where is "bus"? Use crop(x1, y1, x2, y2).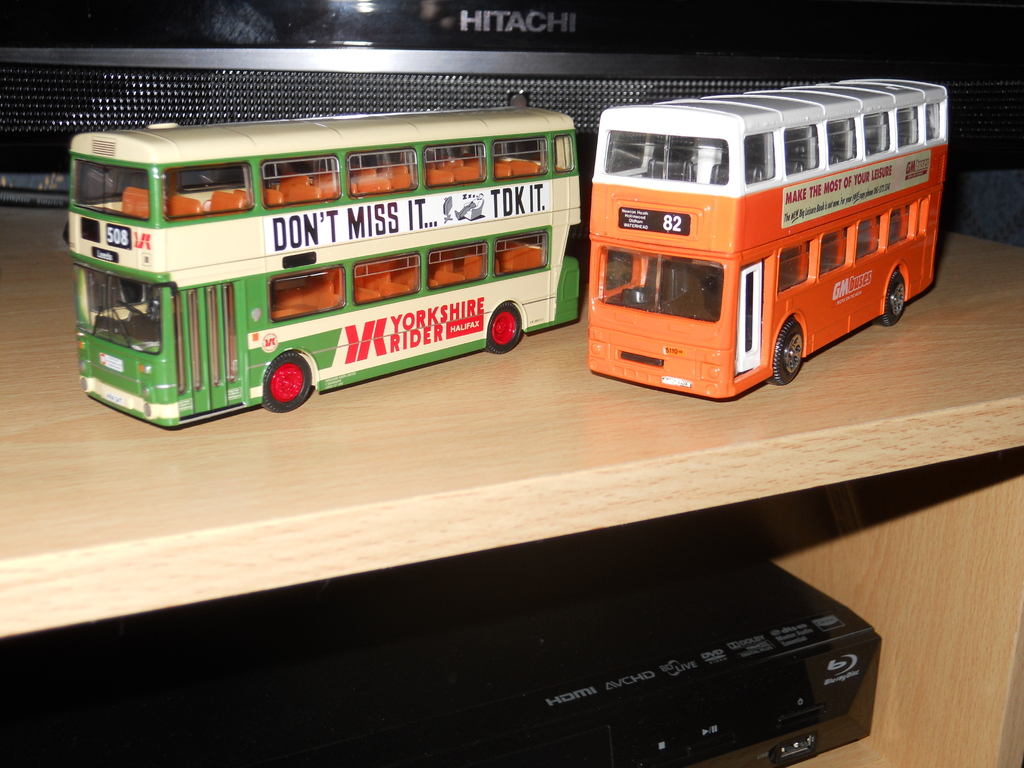
crop(67, 103, 580, 428).
